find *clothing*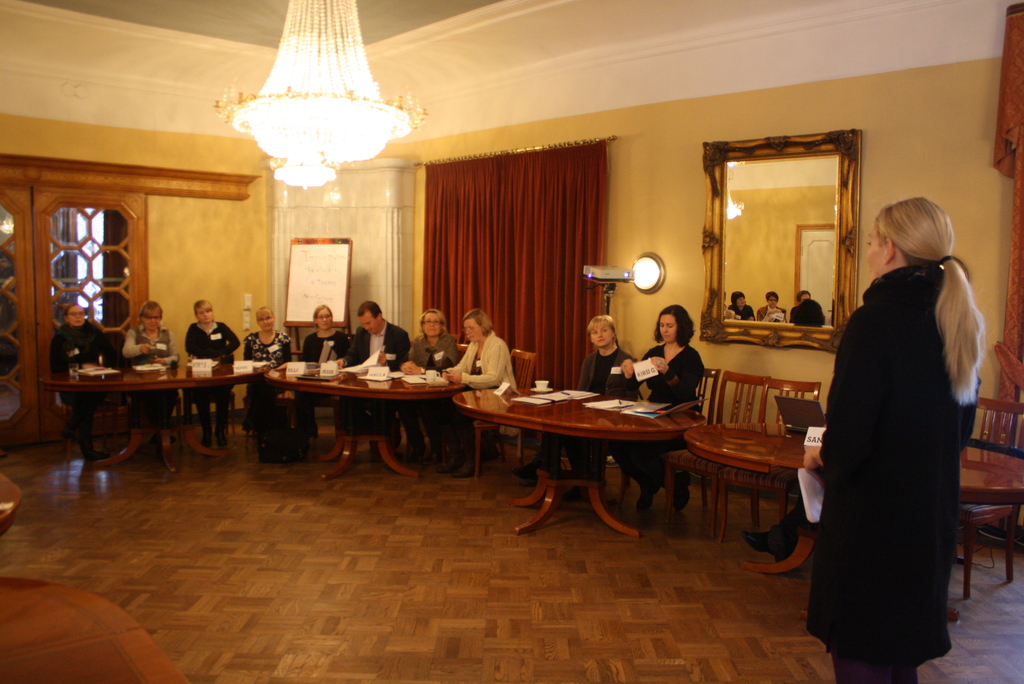
127 325 182 386
